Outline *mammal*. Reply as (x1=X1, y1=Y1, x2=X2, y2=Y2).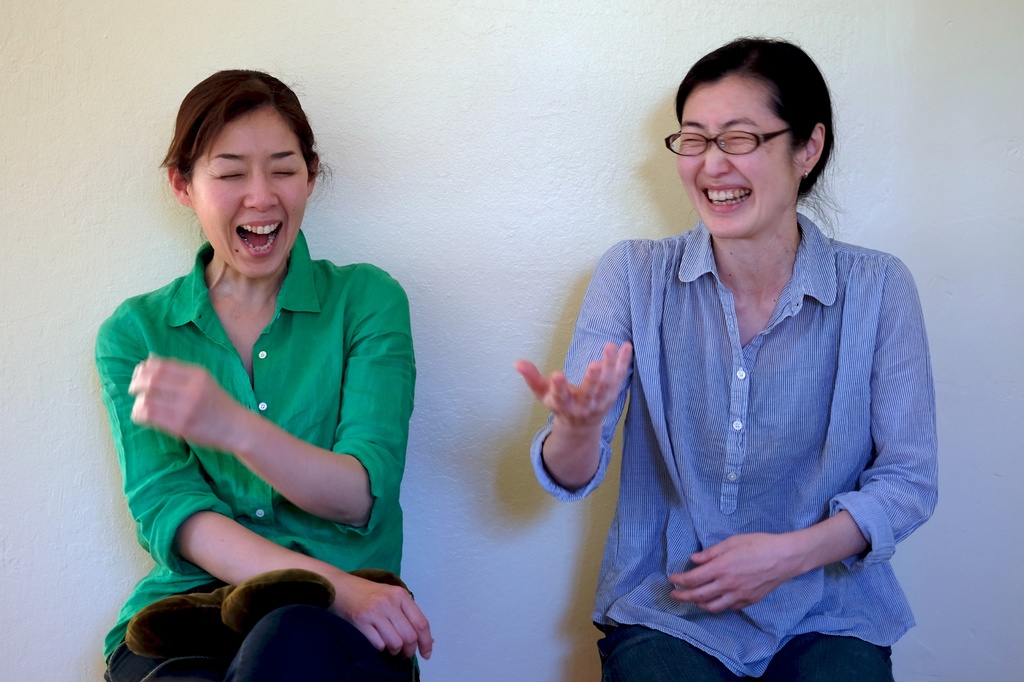
(x1=510, y1=37, x2=940, y2=681).
